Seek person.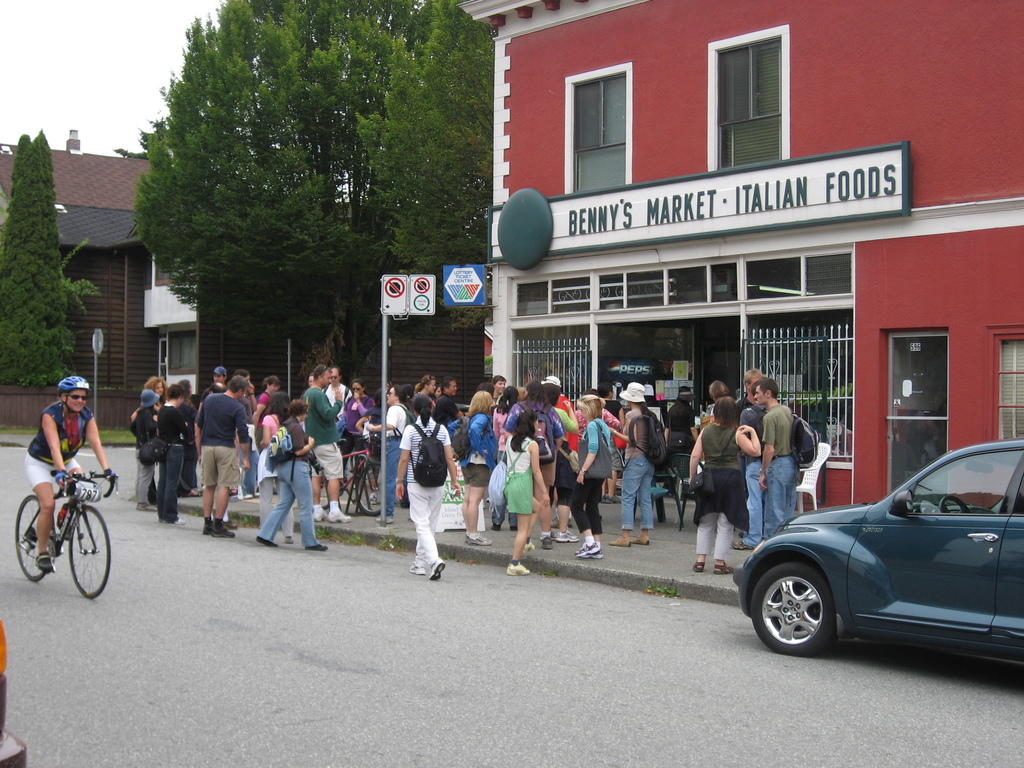
locate(23, 369, 120, 575).
